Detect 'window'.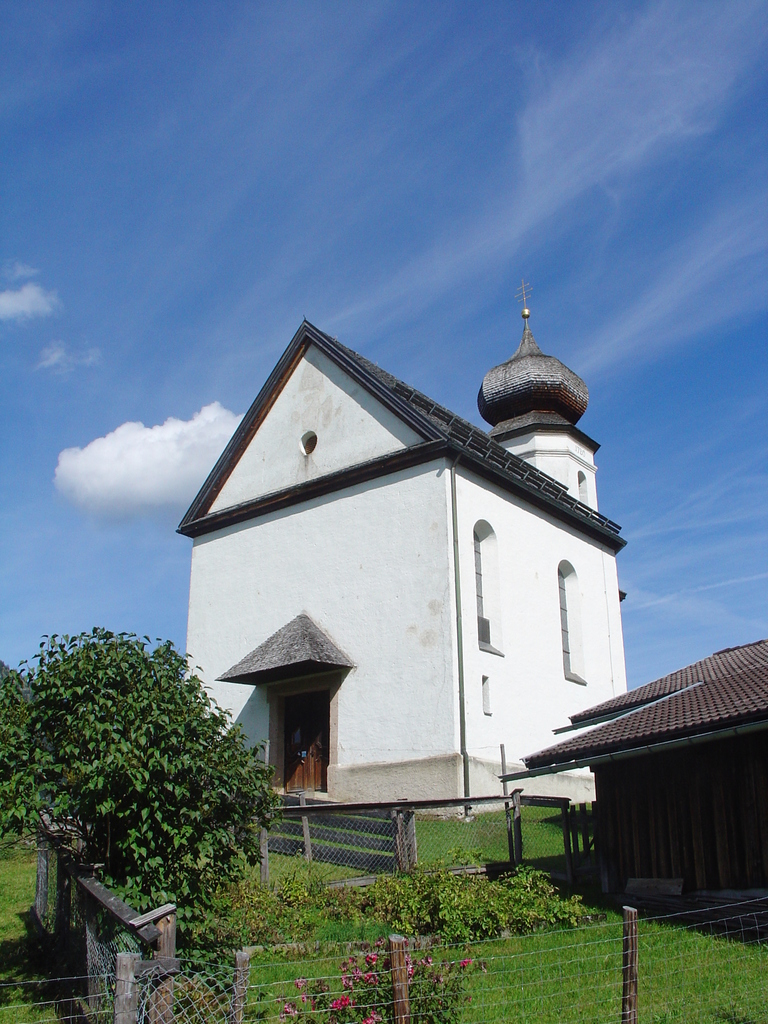
Detected at crop(475, 531, 498, 646).
